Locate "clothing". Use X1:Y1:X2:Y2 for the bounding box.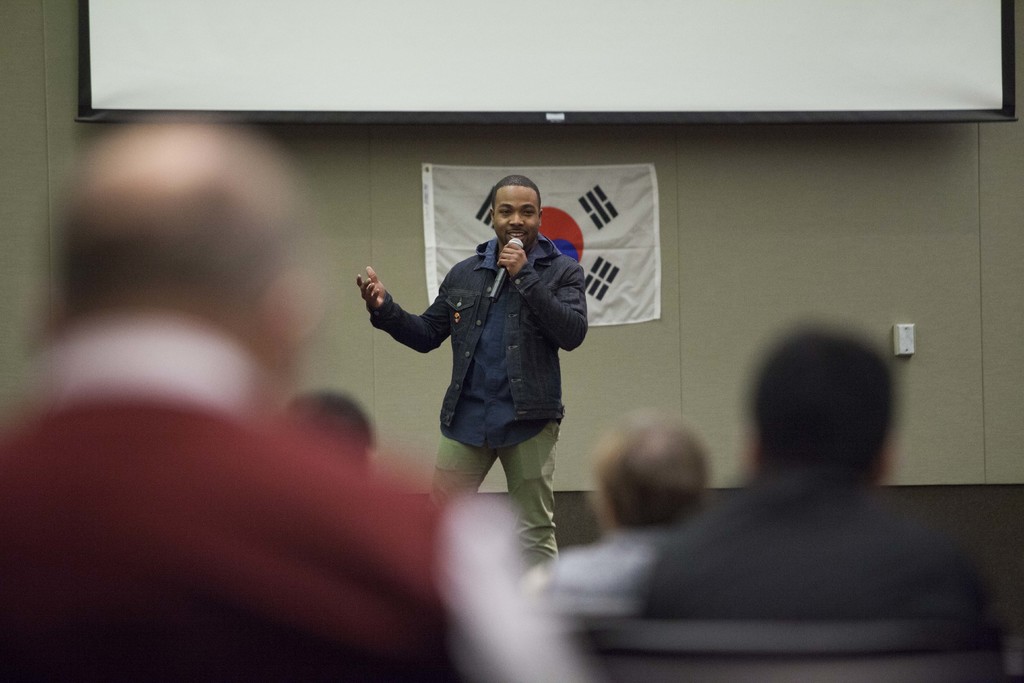
630:466:1002:618.
